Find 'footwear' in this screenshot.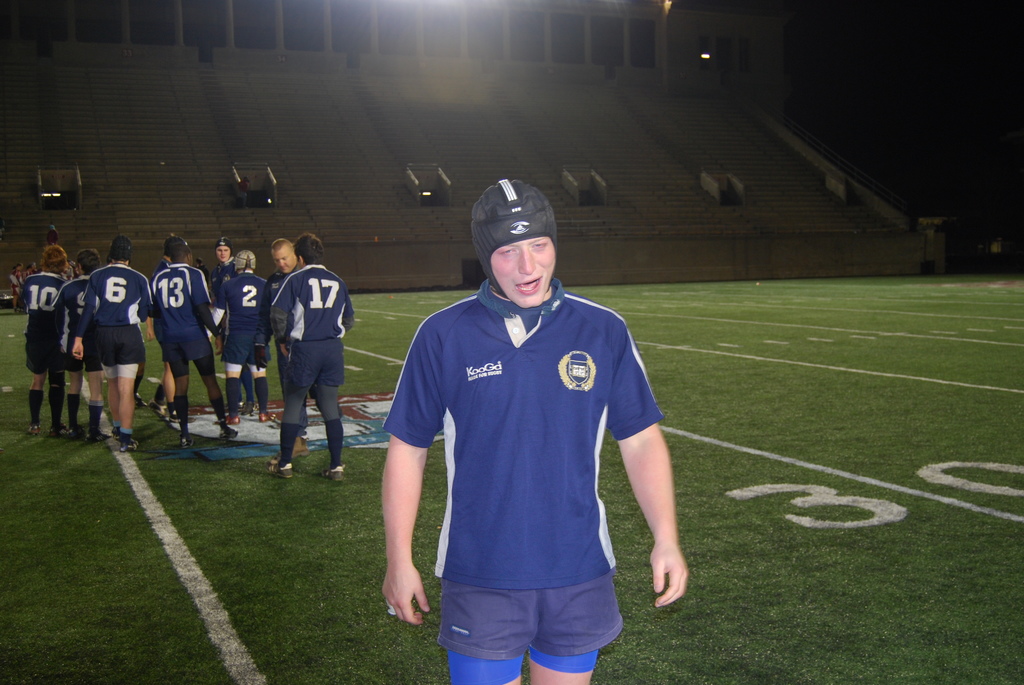
The bounding box for 'footwear' is 215, 416, 241, 424.
